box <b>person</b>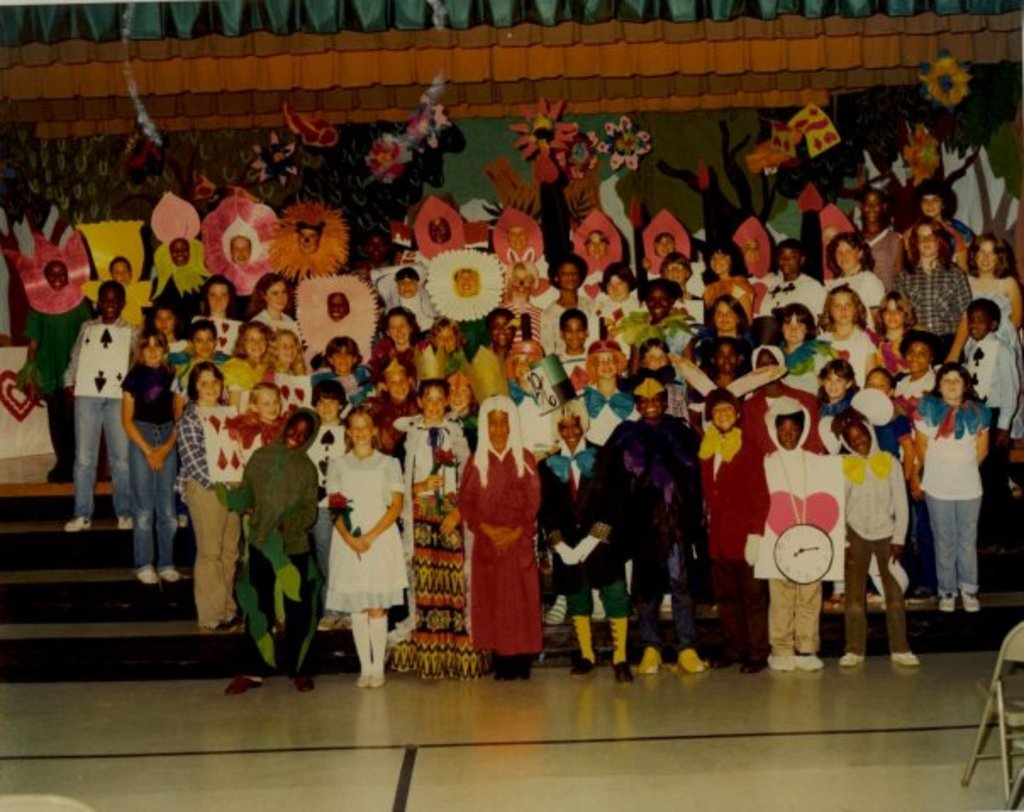
bbox(912, 359, 1005, 626)
